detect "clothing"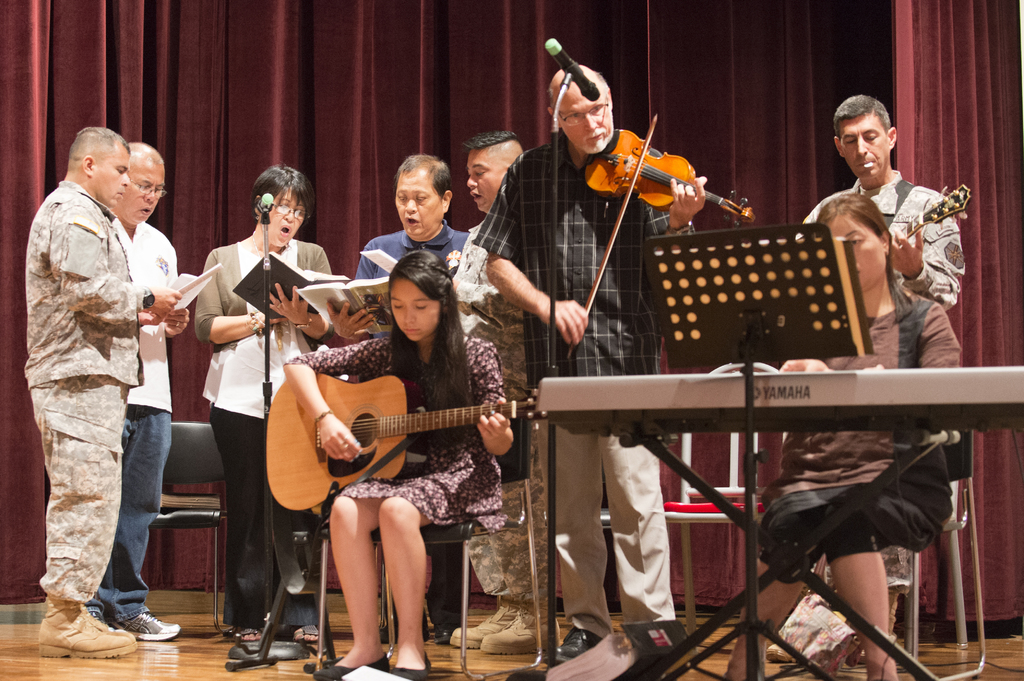
(x1=469, y1=133, x2=697, y2=390)
